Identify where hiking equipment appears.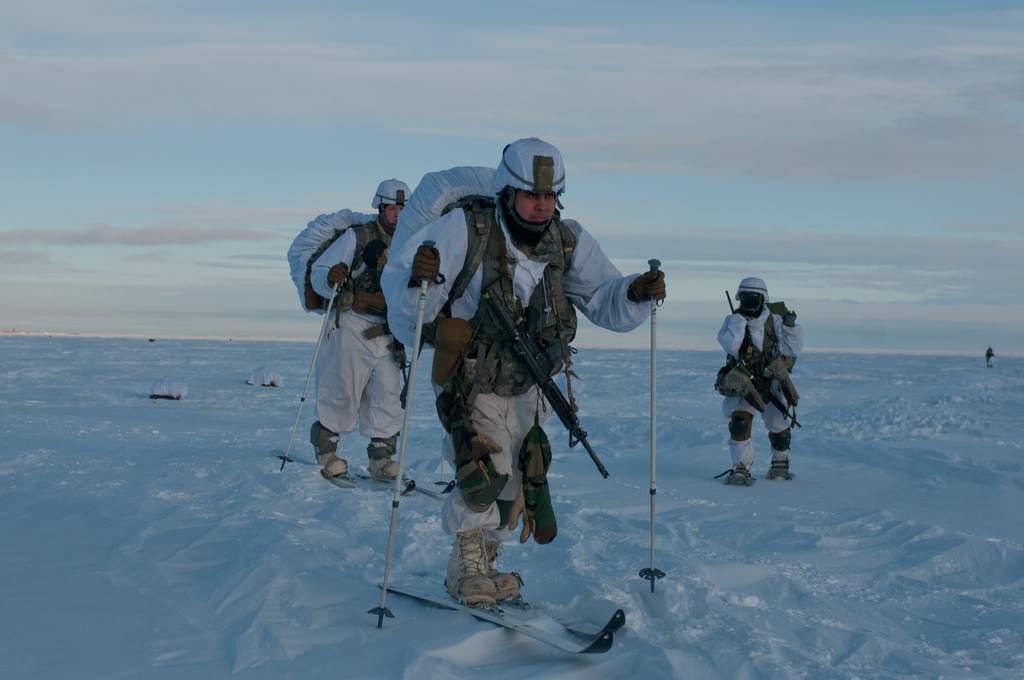
Appears at x1=643 y1=257 x2=662 y2=595.
